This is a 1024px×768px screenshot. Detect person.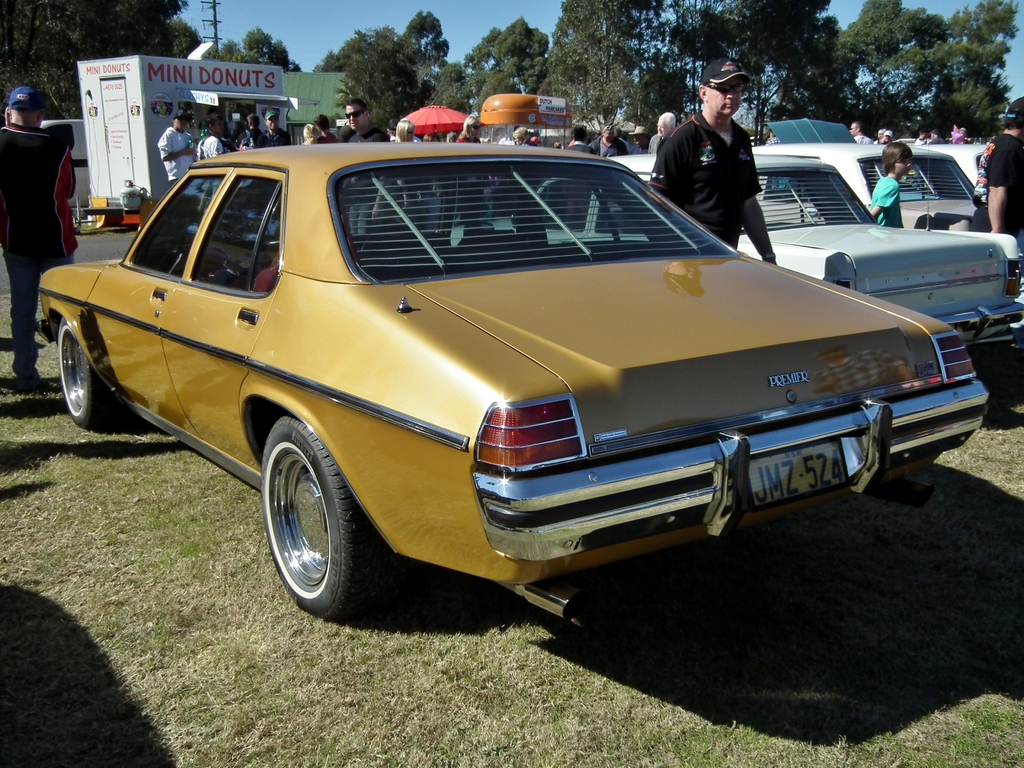
[left=511, top=124, right=538, bottom=148].
